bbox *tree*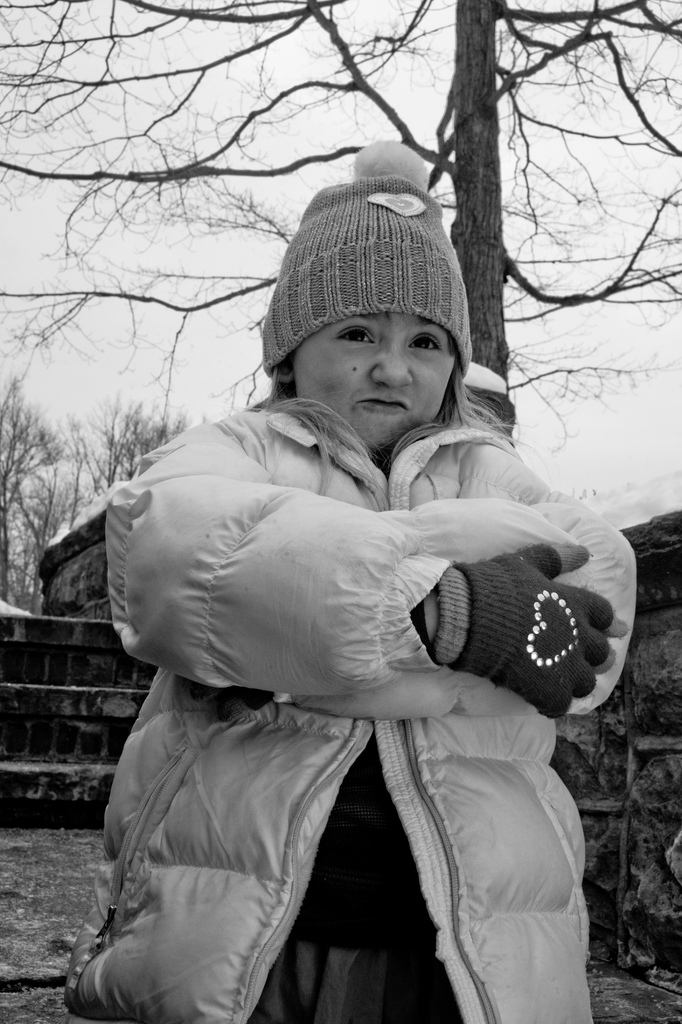
[0, 0, 681, 380]
